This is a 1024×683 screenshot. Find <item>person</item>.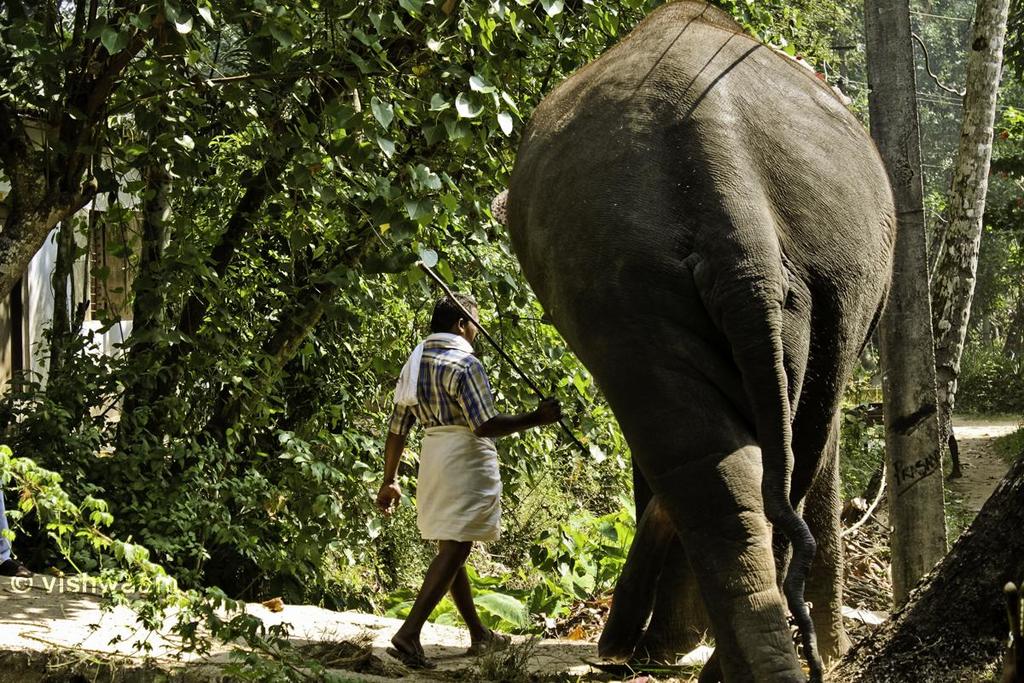
Bounding box: left=374, top=291, right=561, bottom=673.
